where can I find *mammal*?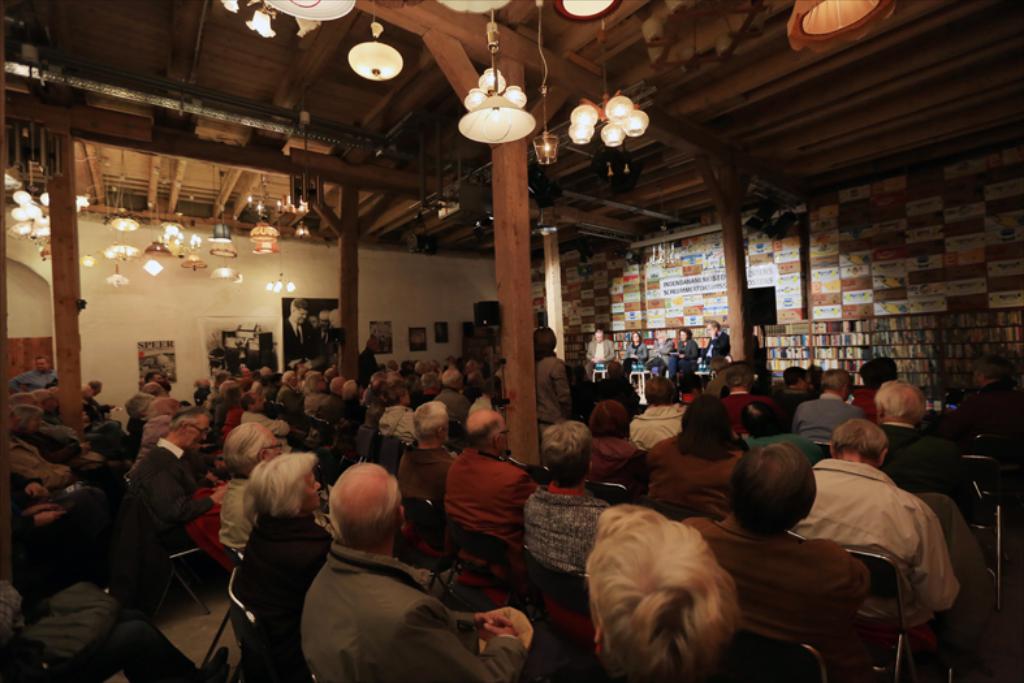
You can find it at [298,459,524,682].
